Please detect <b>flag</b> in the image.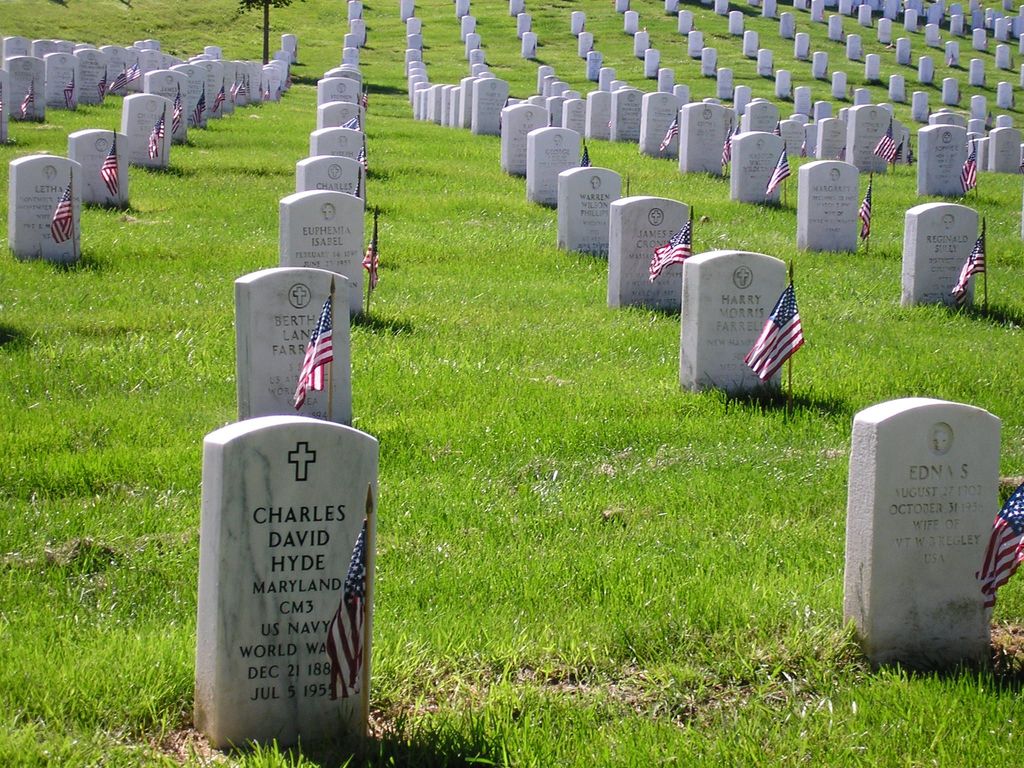
(x1=260, y1=77, x2=269, y2=101).
